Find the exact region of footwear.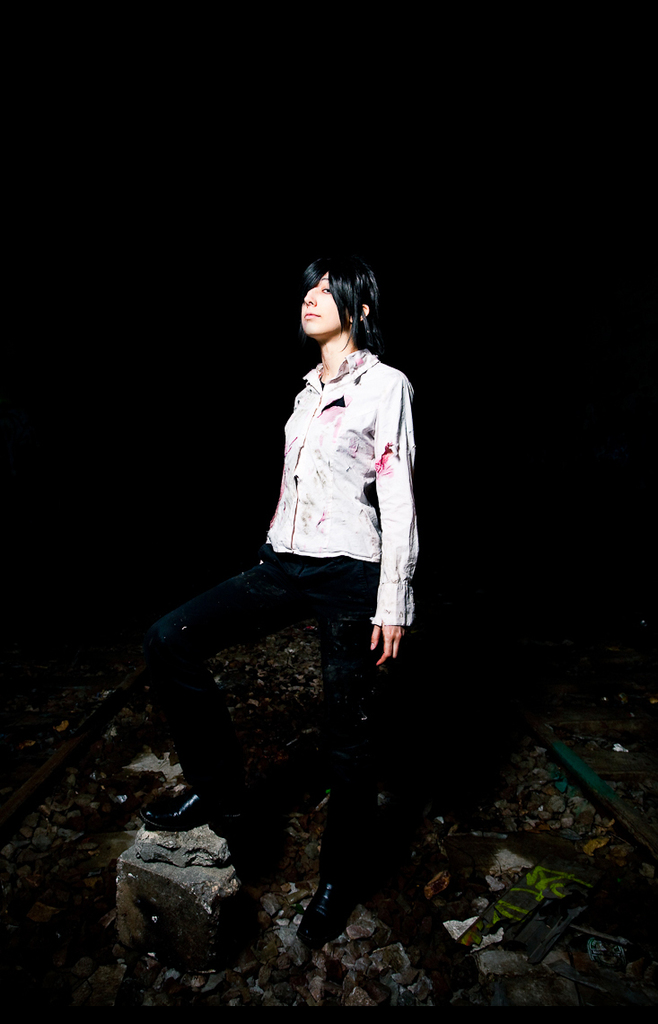
Exact region: (left=299, top=872, right=357, bottom=955).
